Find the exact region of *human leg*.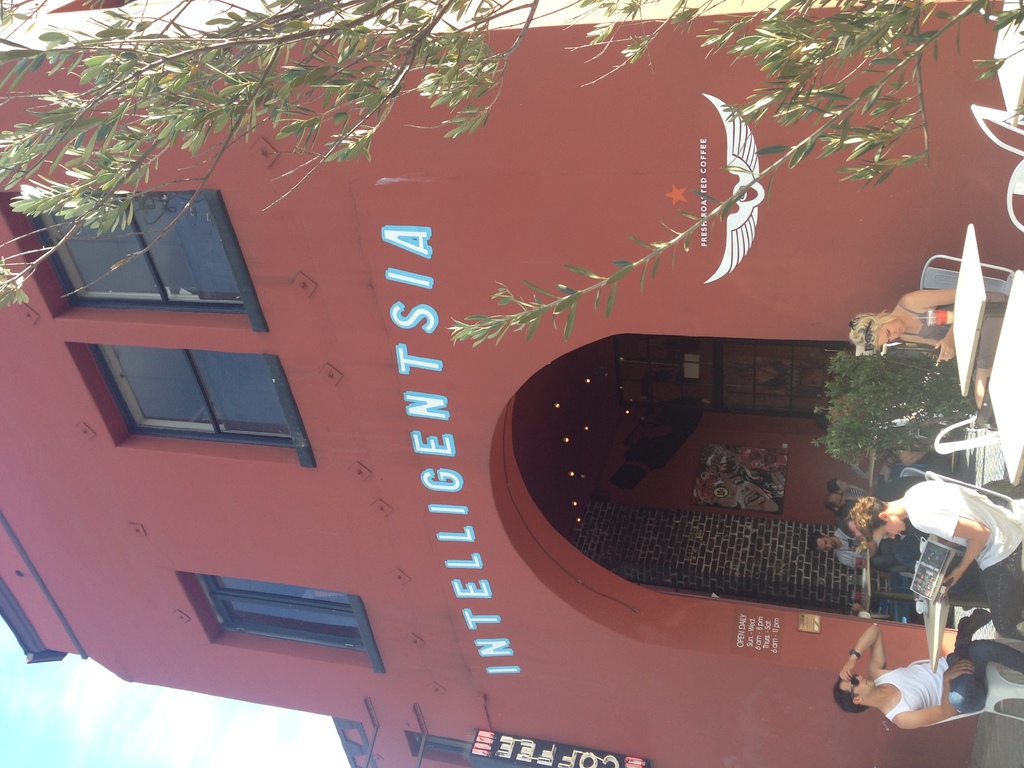
Exact region: 945, 611, 991, 714.
